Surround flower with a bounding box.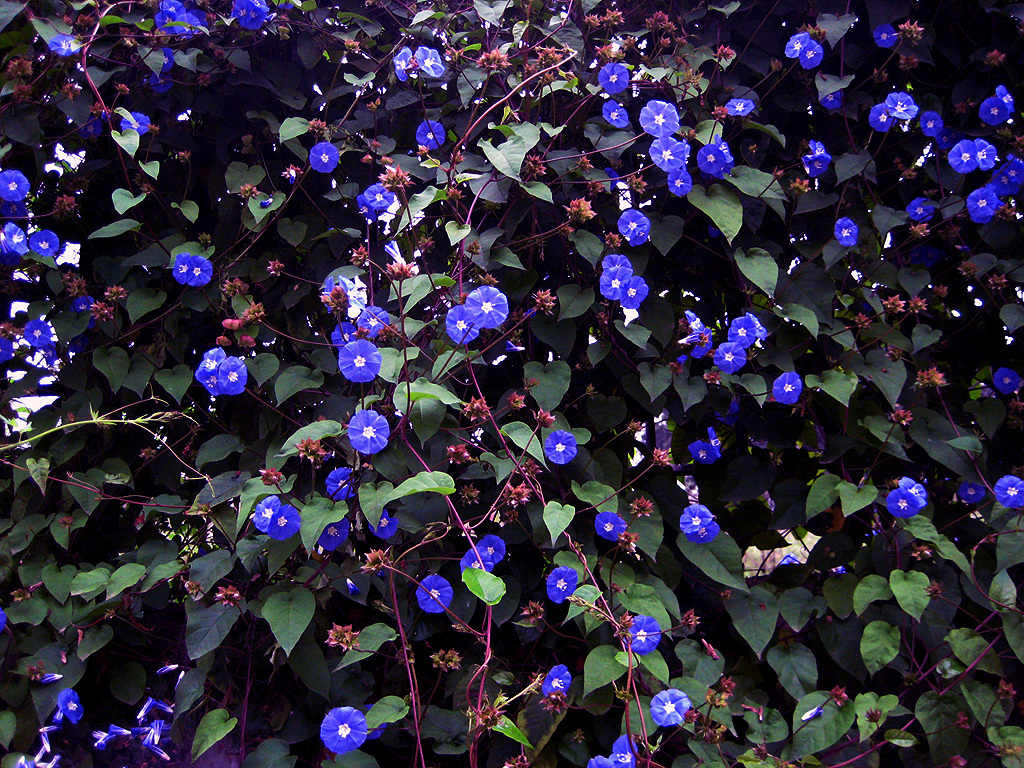
{"x1": 113, "y1": 19, "x2": 141, "y2": 47}.
